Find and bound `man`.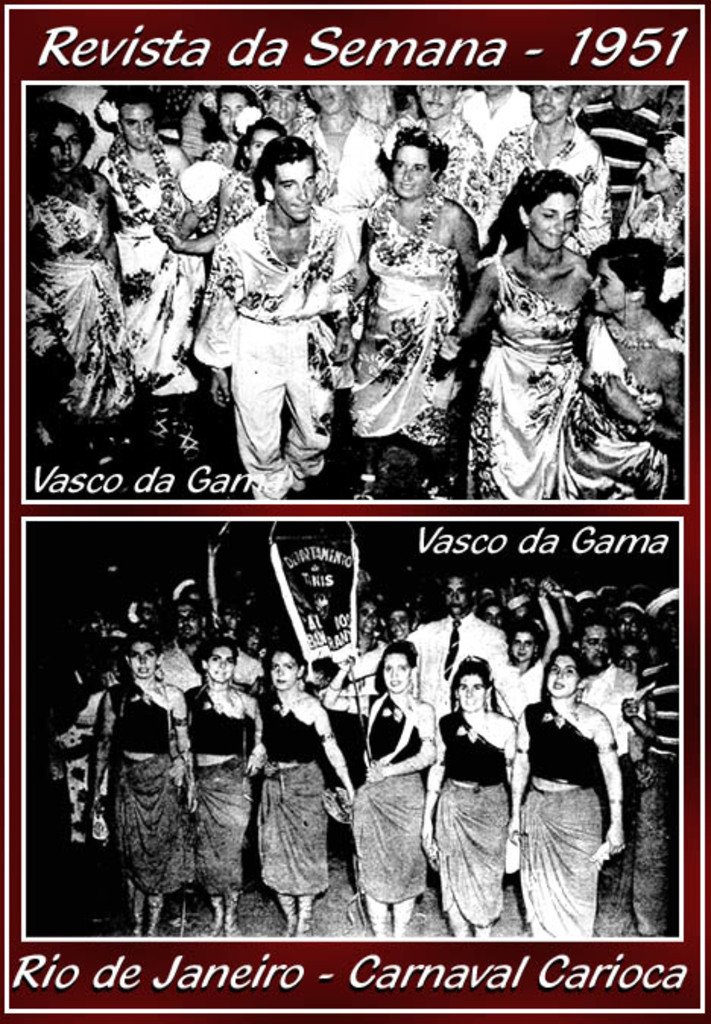
Bound: {"left": 627, "top": 591, "right": 685, "bottom": 934}.
